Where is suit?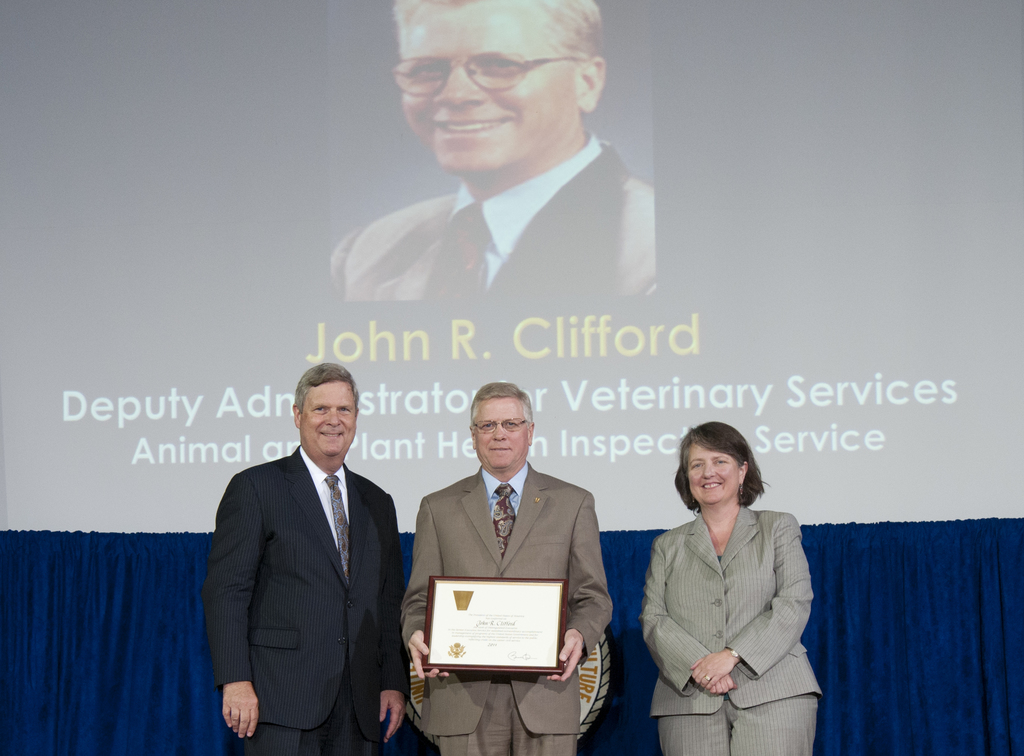
<region>635, 501, 824, 755</region>.
